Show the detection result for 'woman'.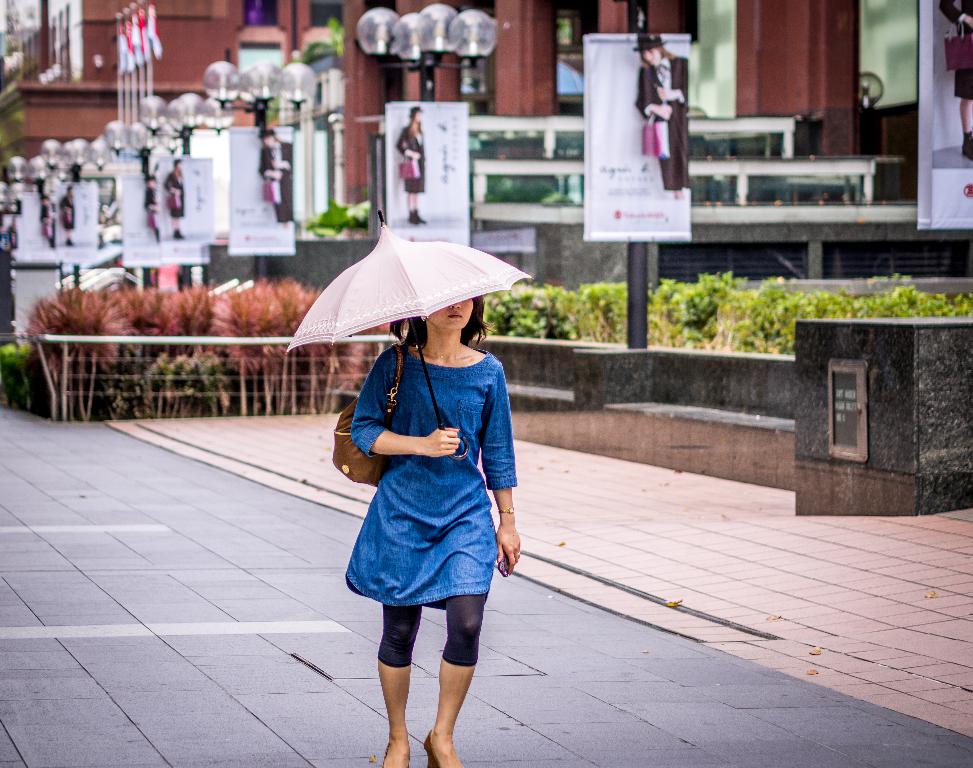
(left=326, top=243, right=533, bottom=747).
